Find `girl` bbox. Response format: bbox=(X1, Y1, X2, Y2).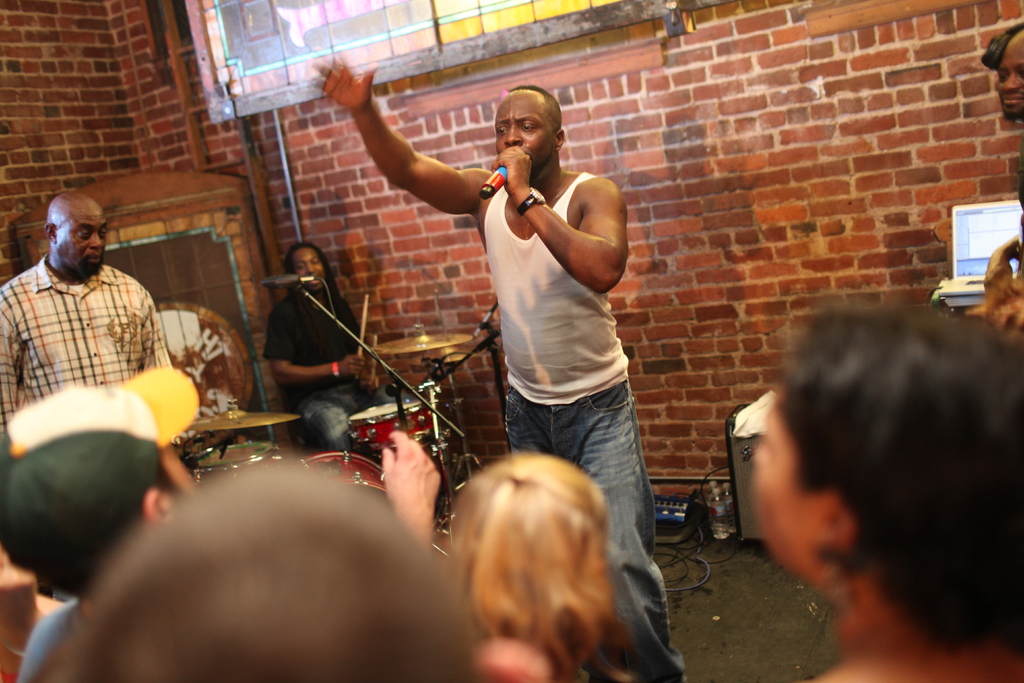
bbox=(445, 447, 645, 682).
